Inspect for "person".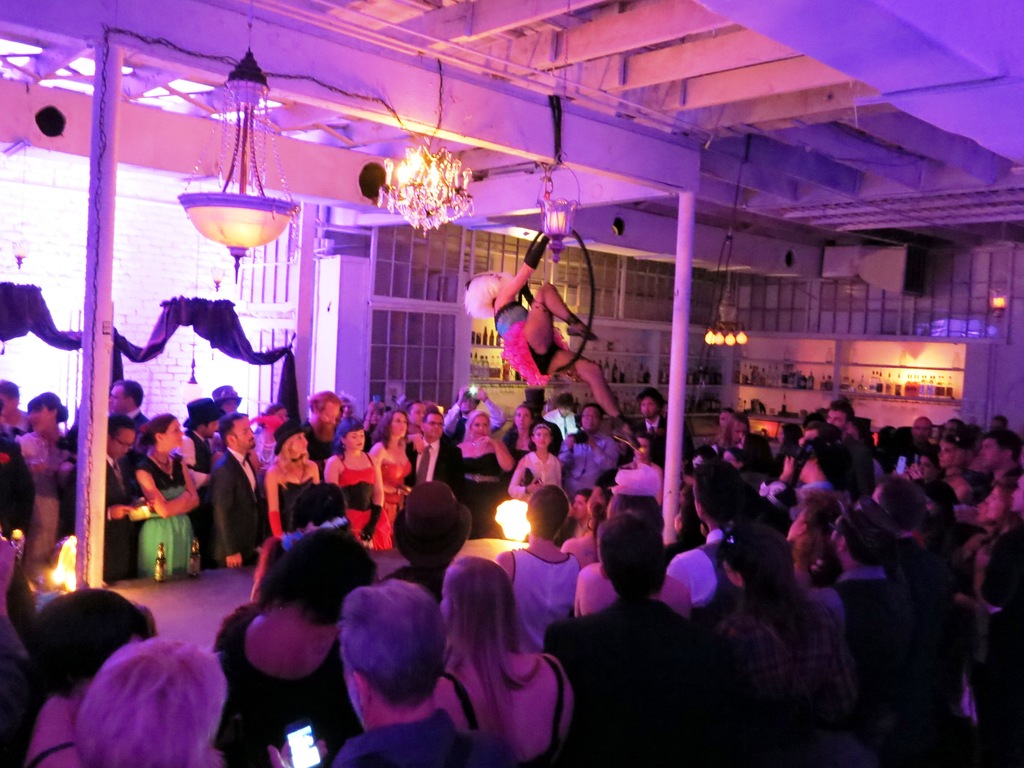
Inspection: l=0, t=380, r=38, b=437.
